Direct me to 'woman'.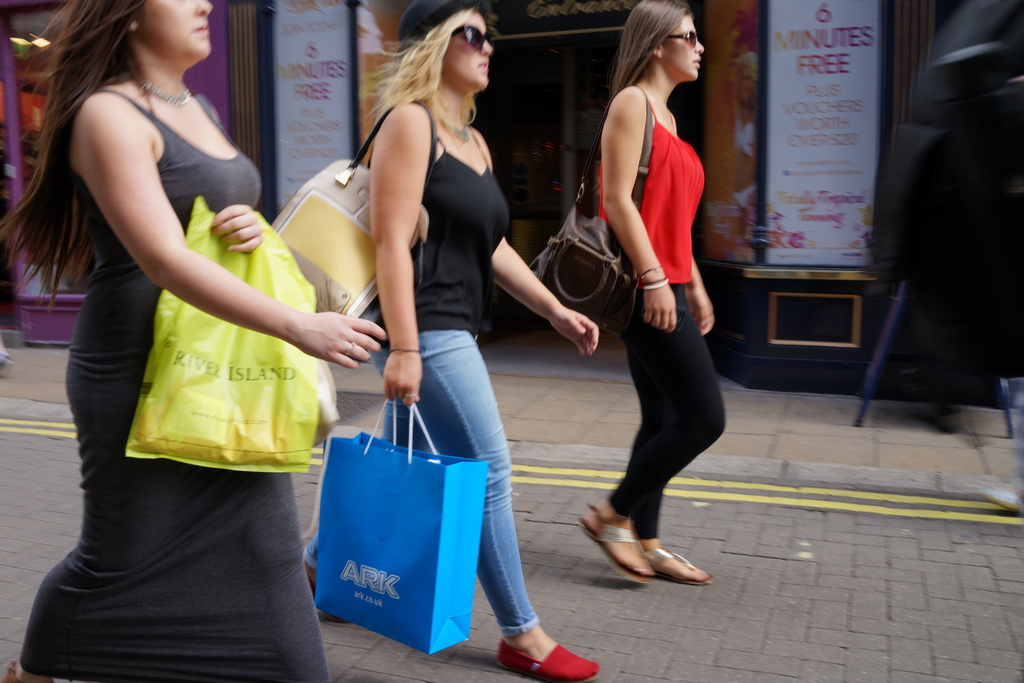
Direction: (0, 0, 402, 682).
